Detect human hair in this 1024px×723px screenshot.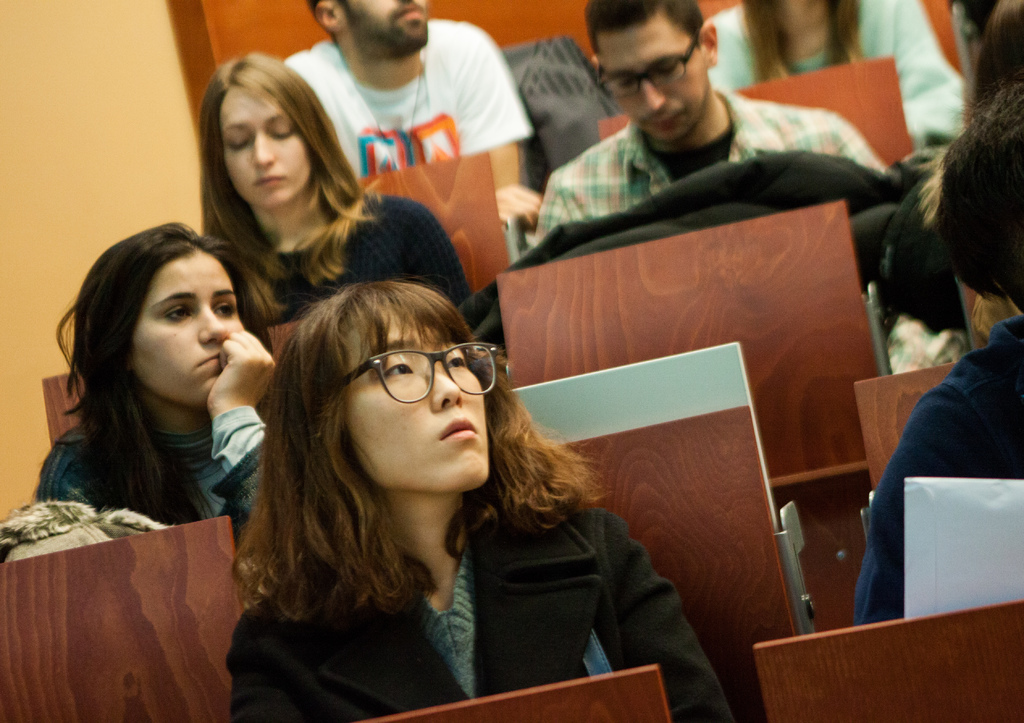
Detection: [left=975, top=0, right=1023, bottom=104].
